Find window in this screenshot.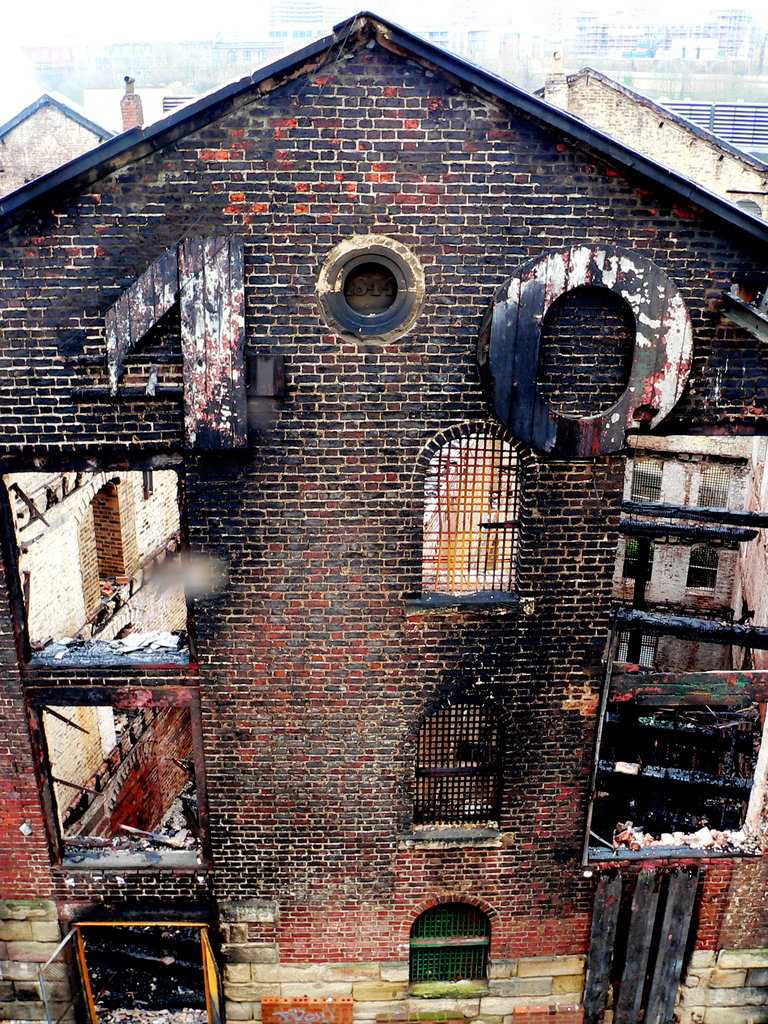
The bounding box for window is 134:470:154:494.
